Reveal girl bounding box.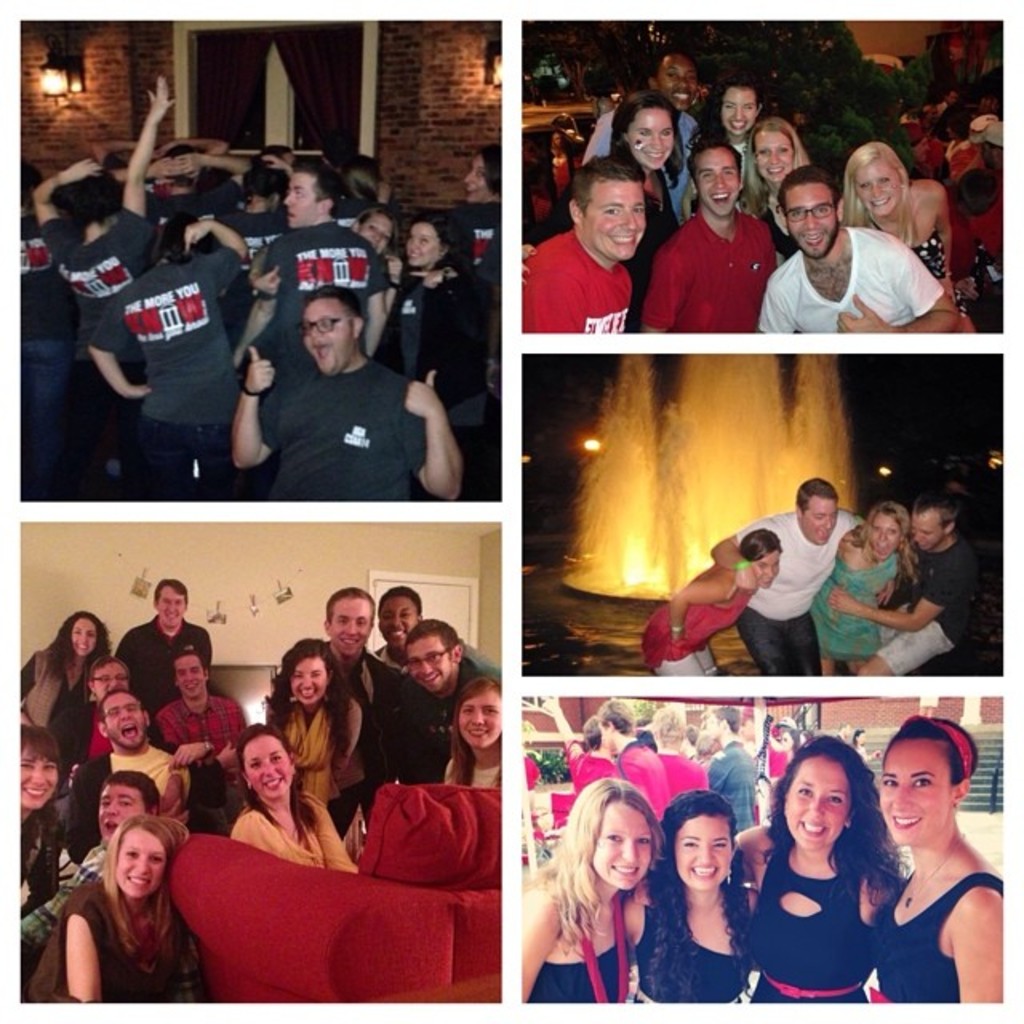
Revealed: (left=597, top=90, right=670, bottom=275).
